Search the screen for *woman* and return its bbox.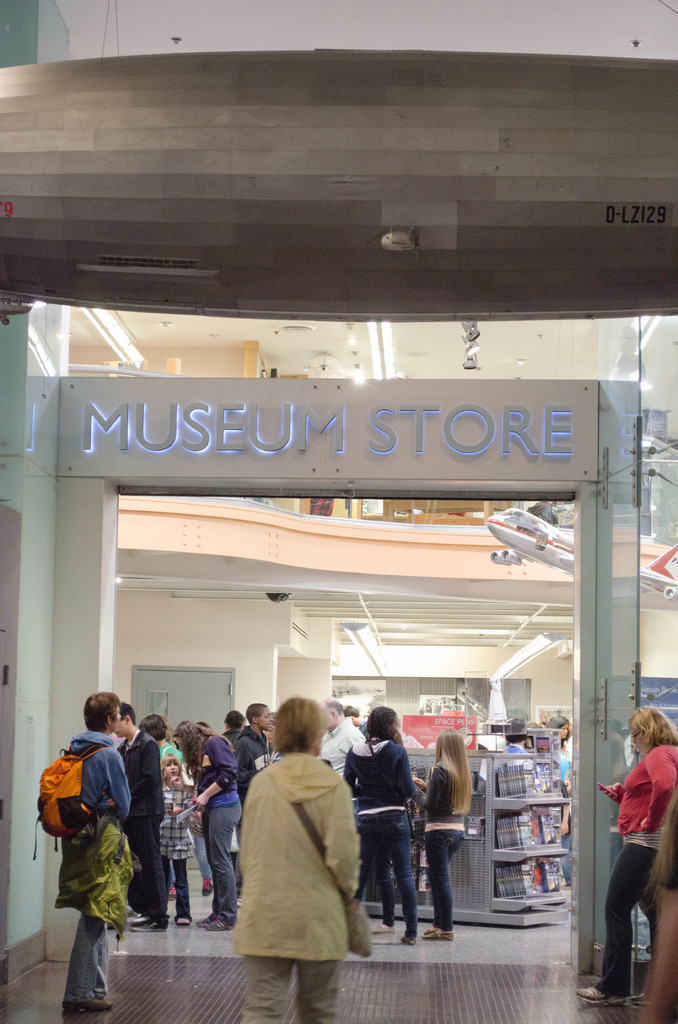
Found: (339,703,412,942).
